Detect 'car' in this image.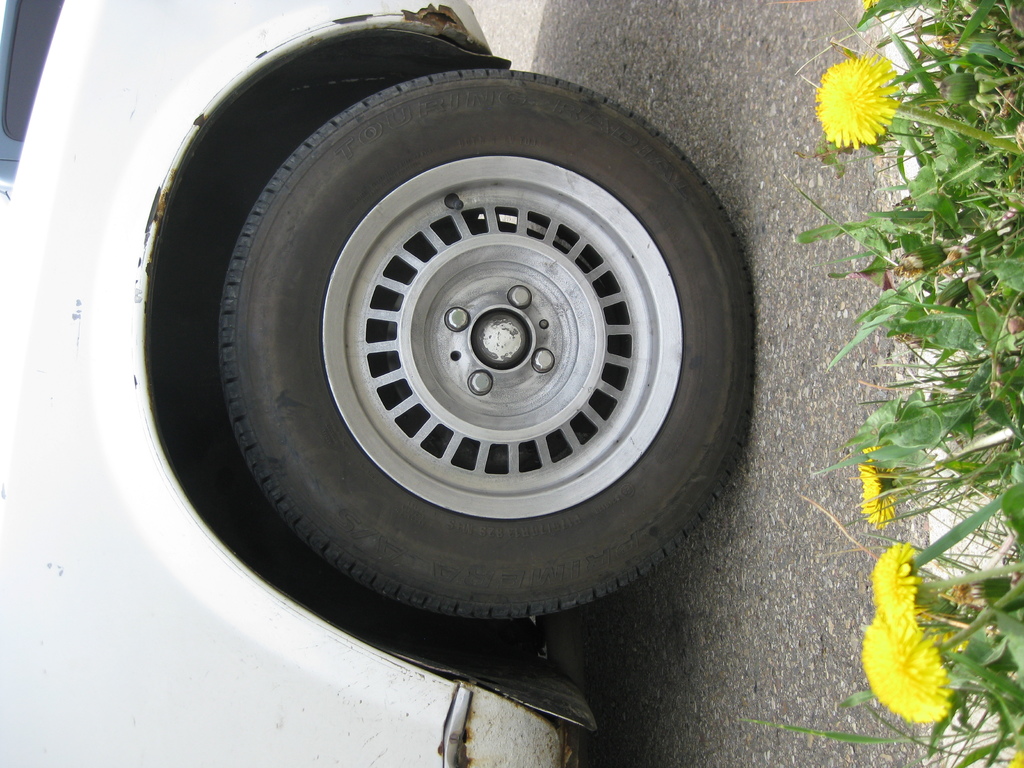
Detection: pyautogui.locateOnScreen(0, 1, 758, 767).
